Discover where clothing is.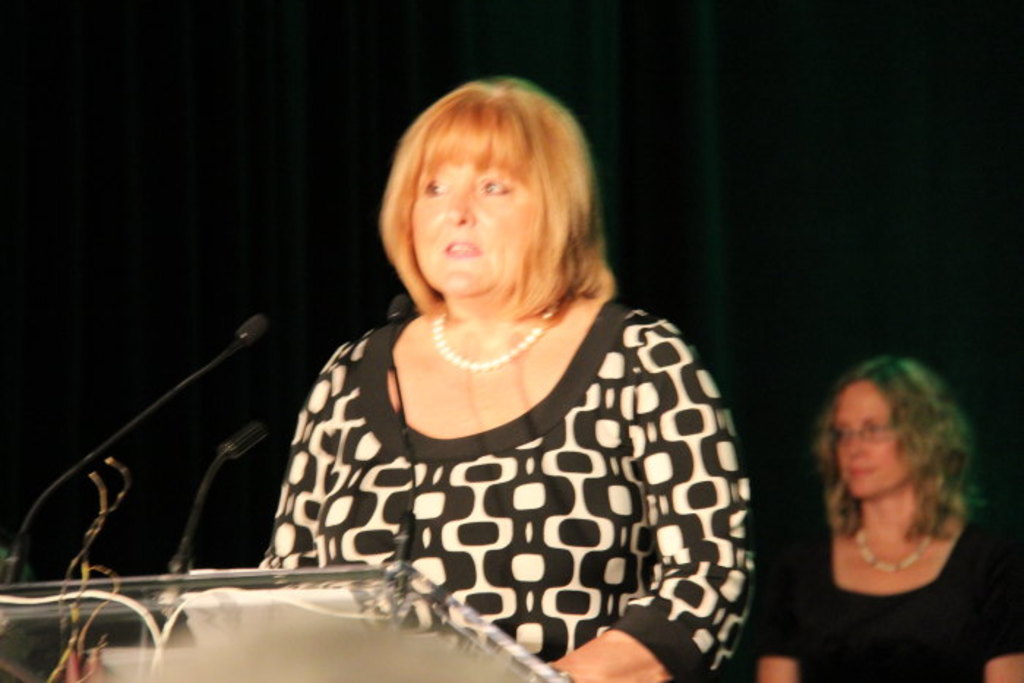
Discovered at <box>228,284,765,645</box>.
